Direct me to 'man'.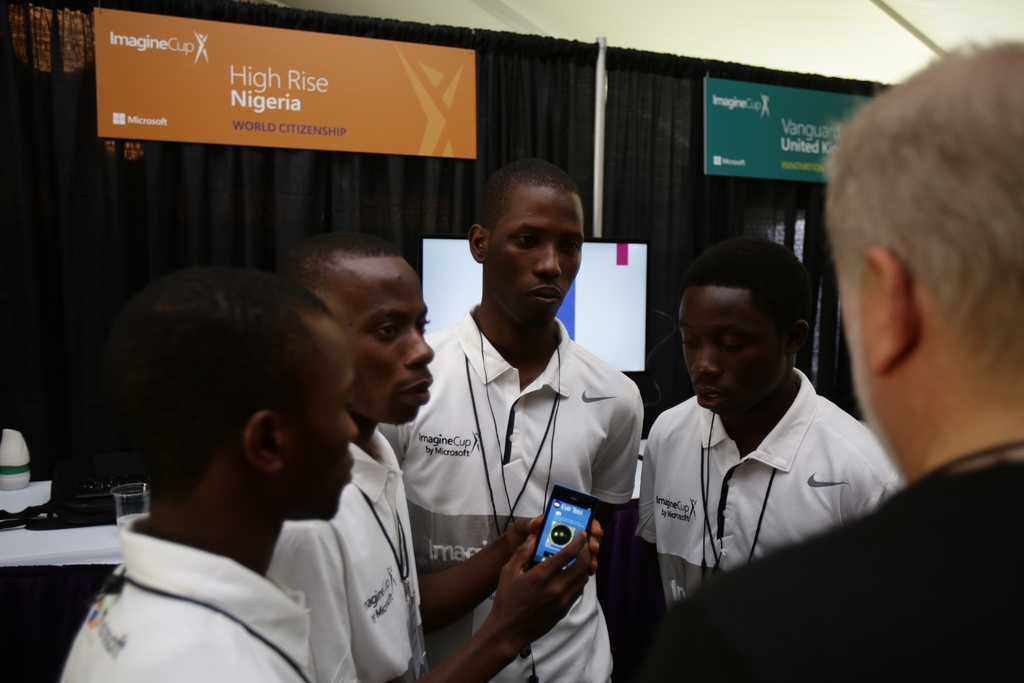
Direction: 613:42:1023:682.
